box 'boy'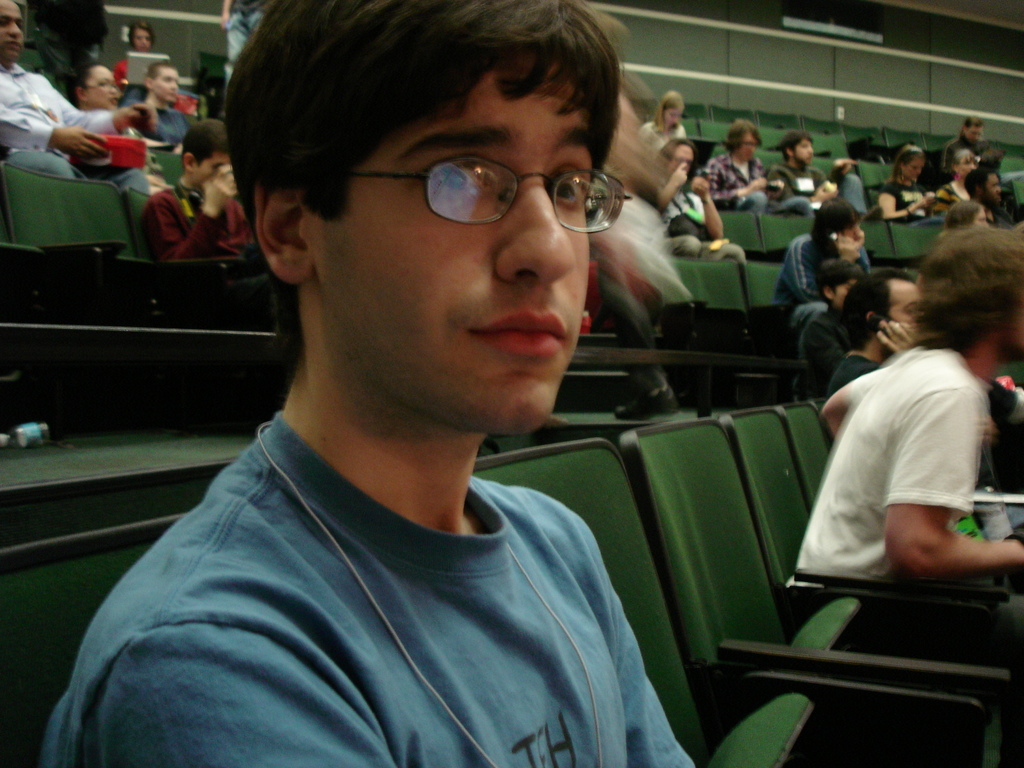
x1=141 y1=121 x2=255 y2=262
